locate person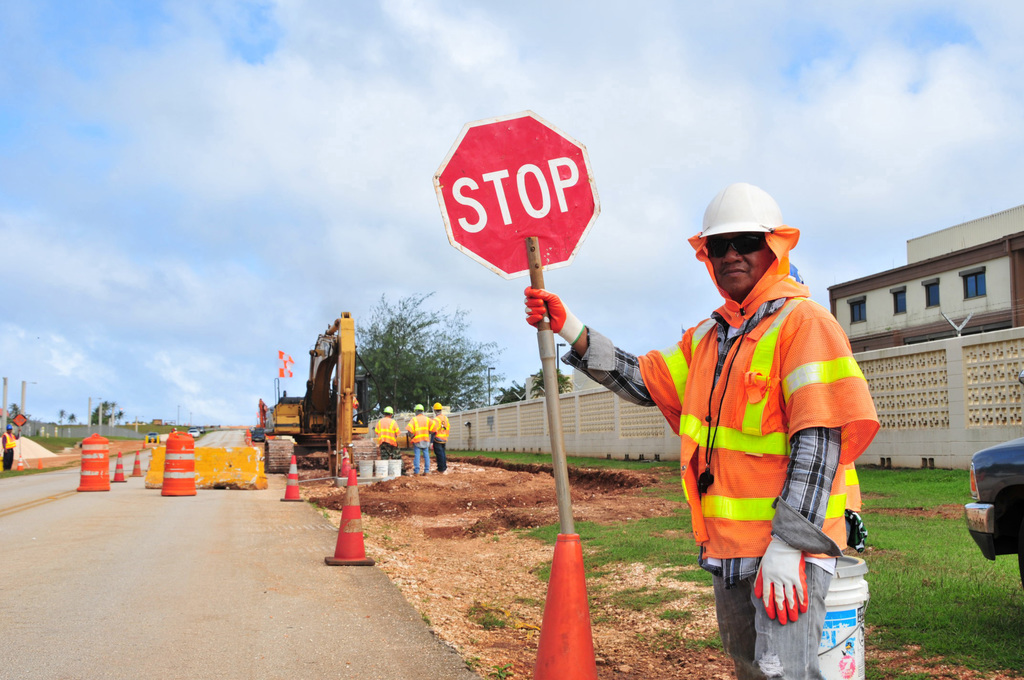
x1=429, y1=400, x2=455, y2=471
